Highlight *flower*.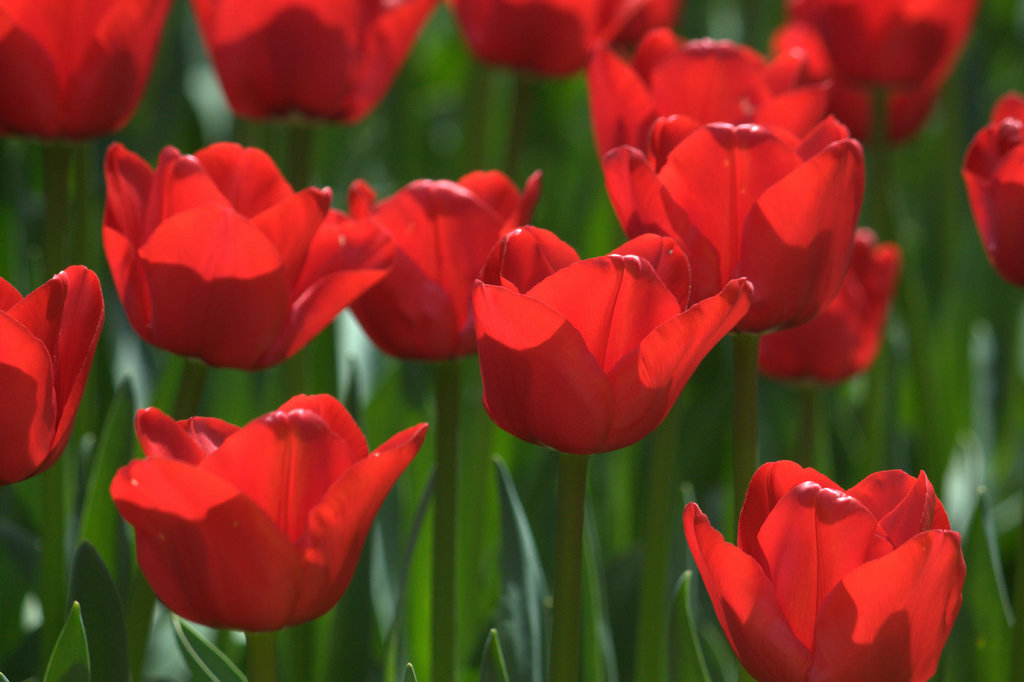
Highlighted region: <box>481,225,748,461</box>.
